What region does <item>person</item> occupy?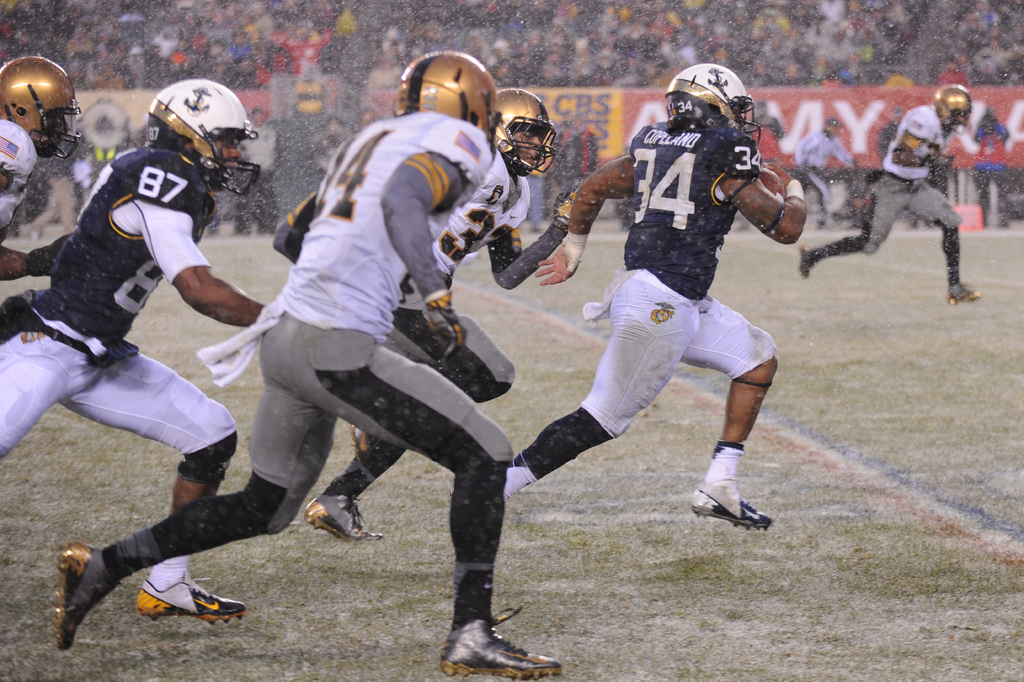
967, 104, 1007, 228.
